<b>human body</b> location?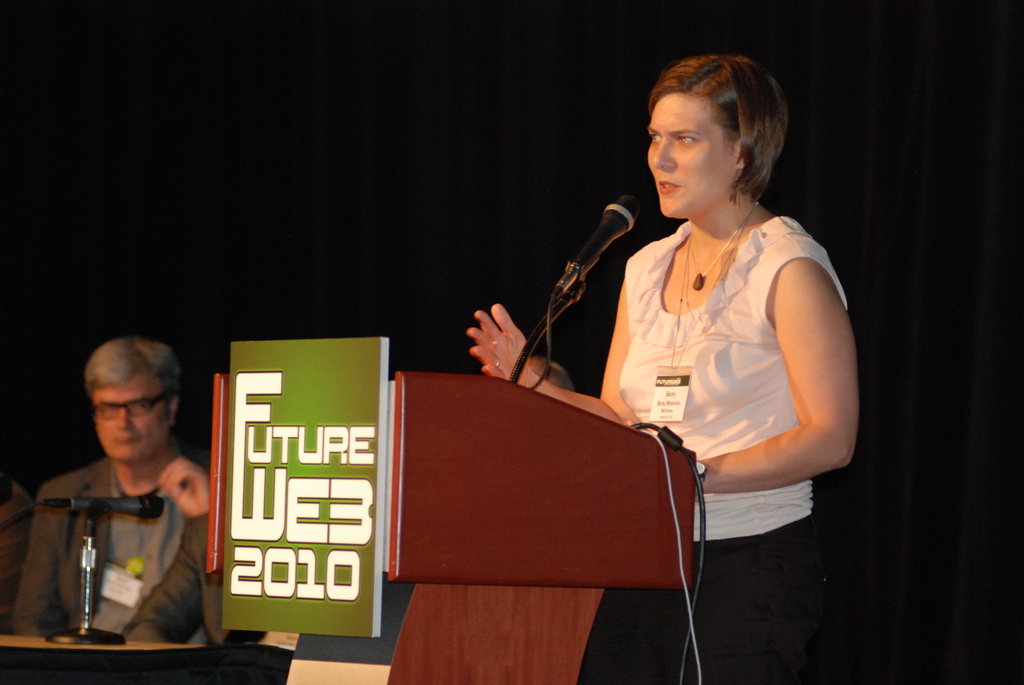
pyautogui.locateOnScreen(467, 198, 867, 684)
